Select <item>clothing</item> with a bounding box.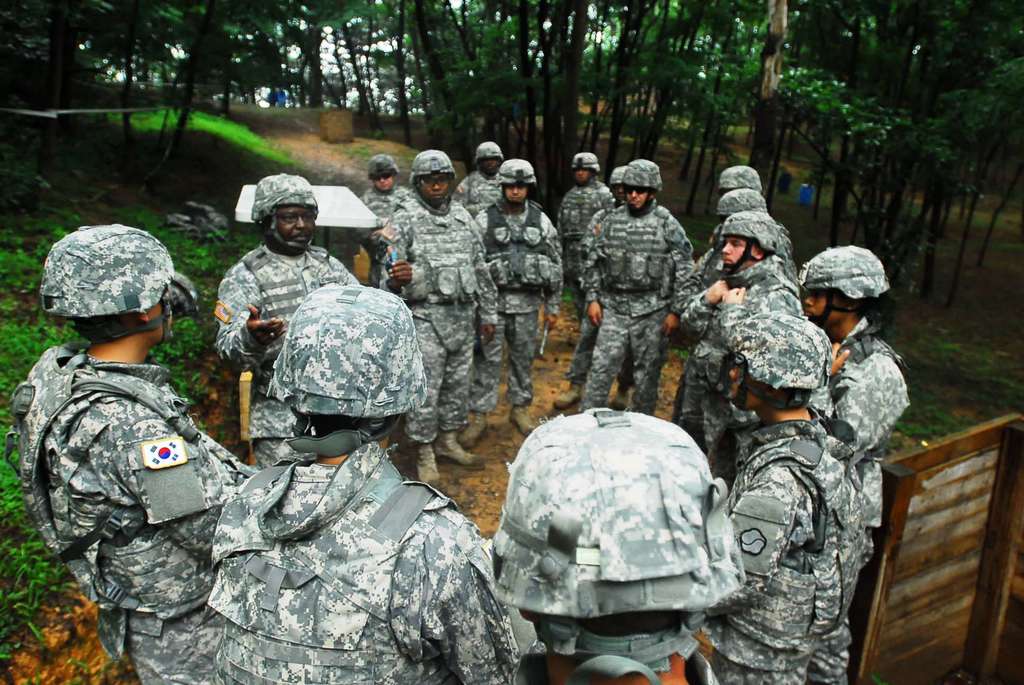
x1=358, y1=184, x2=417, y2=286.
